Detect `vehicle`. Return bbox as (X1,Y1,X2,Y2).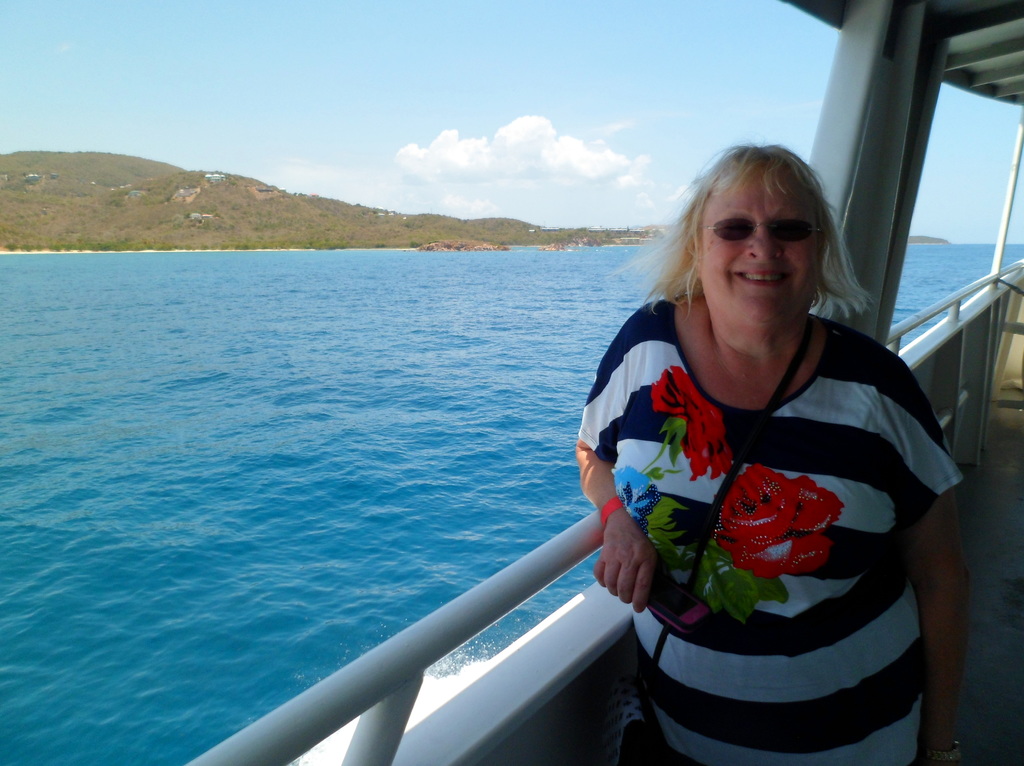
(182,0,1023,765).
